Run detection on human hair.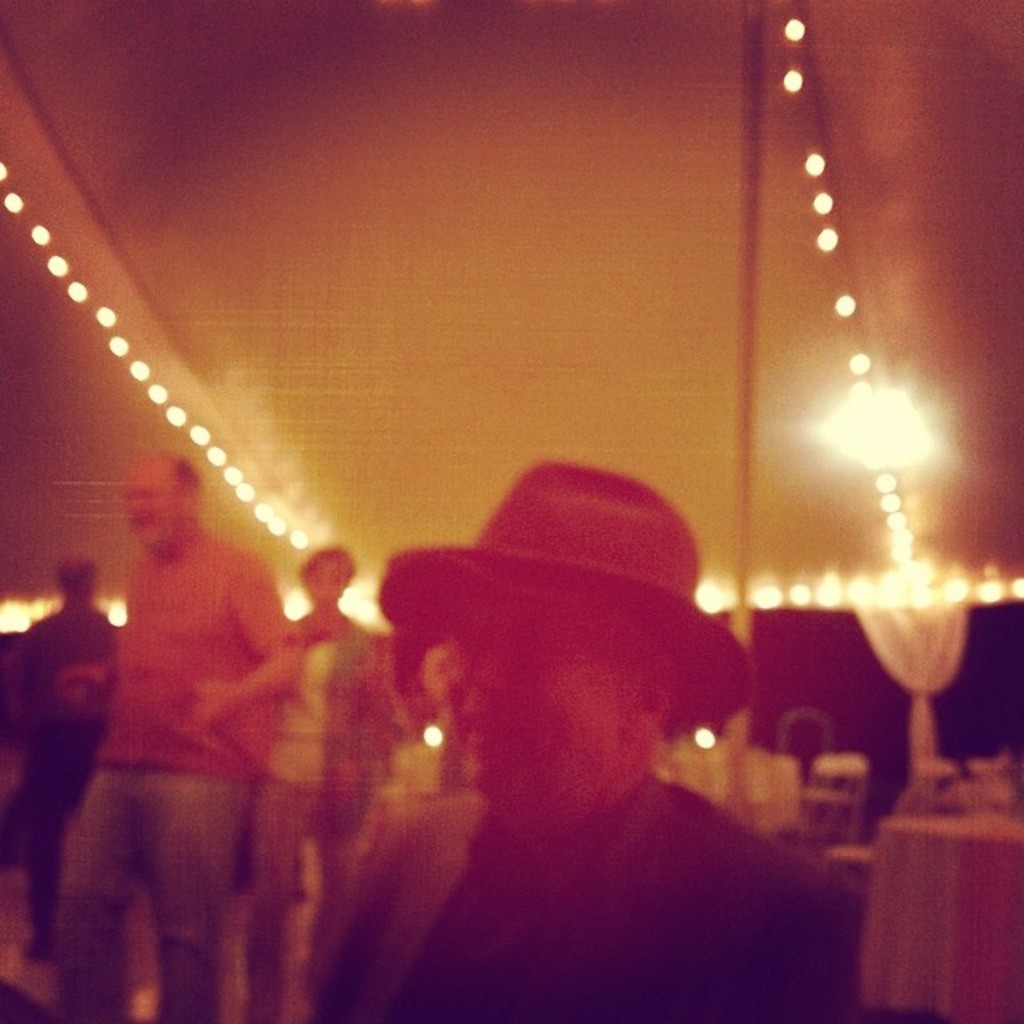
Result: <region>298, 542, 349, 592</region>.
